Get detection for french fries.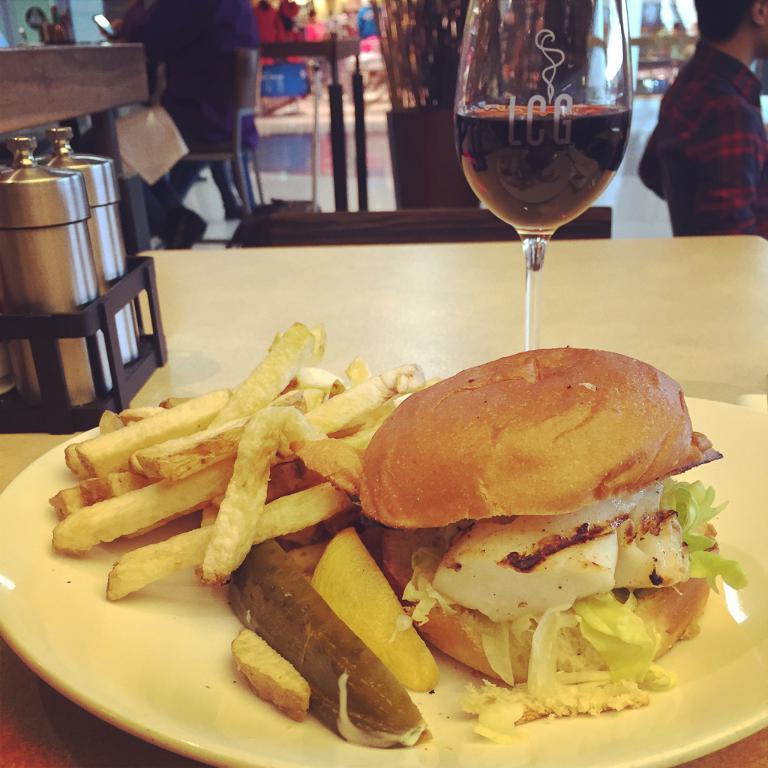
Detection: [203,320,313,428].
